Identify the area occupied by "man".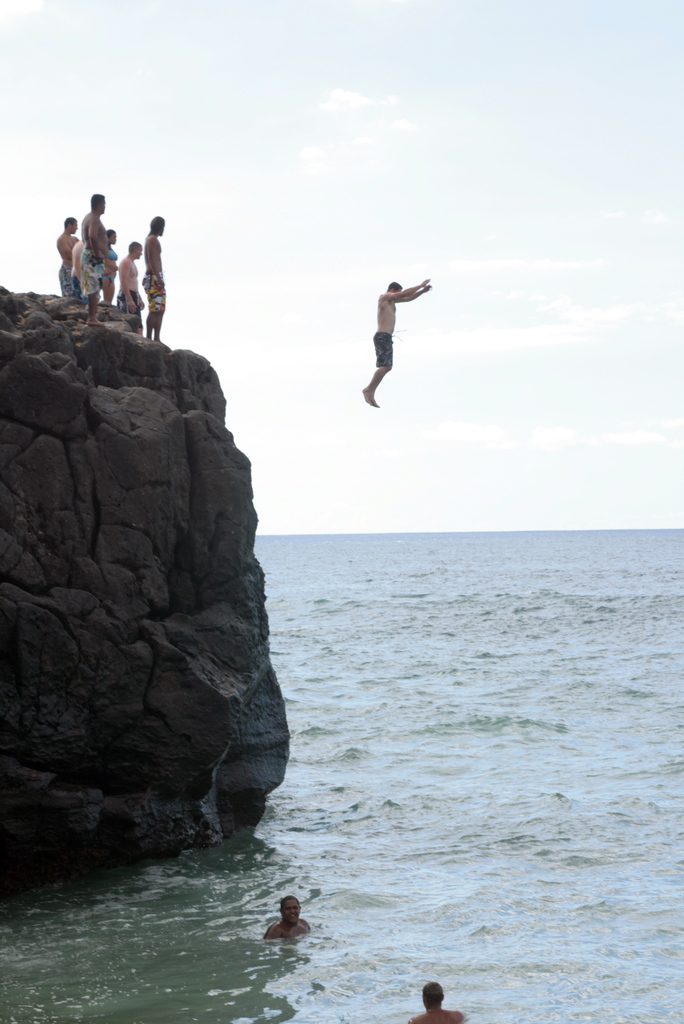
Area: (x1=53, y1=218, x2=75, y2=304).
